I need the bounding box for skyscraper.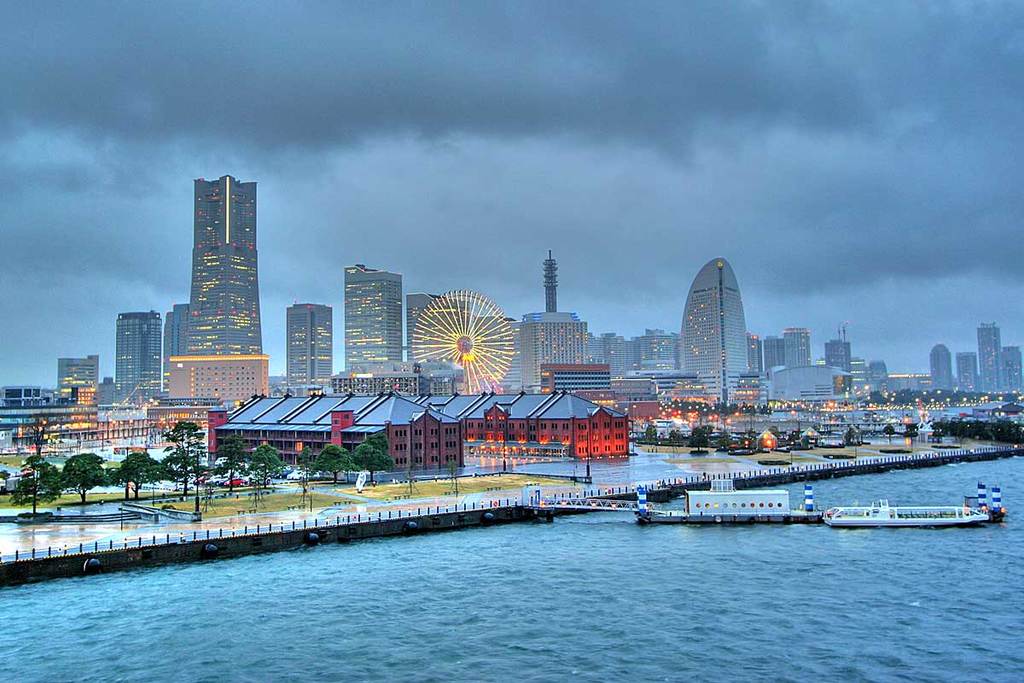
Here it is: 956, 351, 980, 396.
